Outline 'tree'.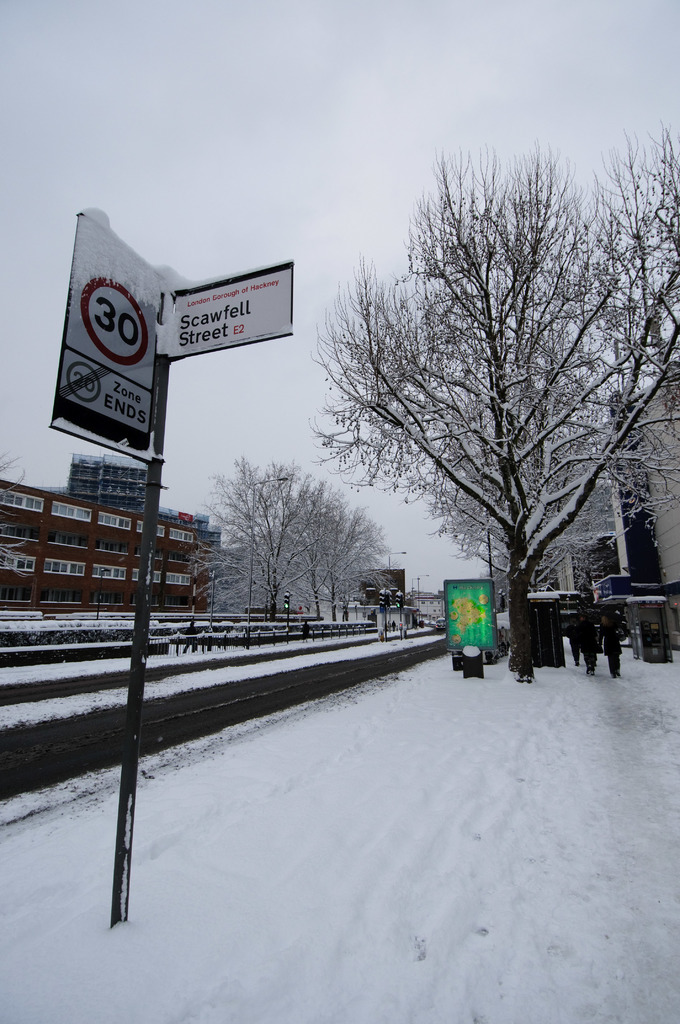
Outline: 206/475/337/625.
